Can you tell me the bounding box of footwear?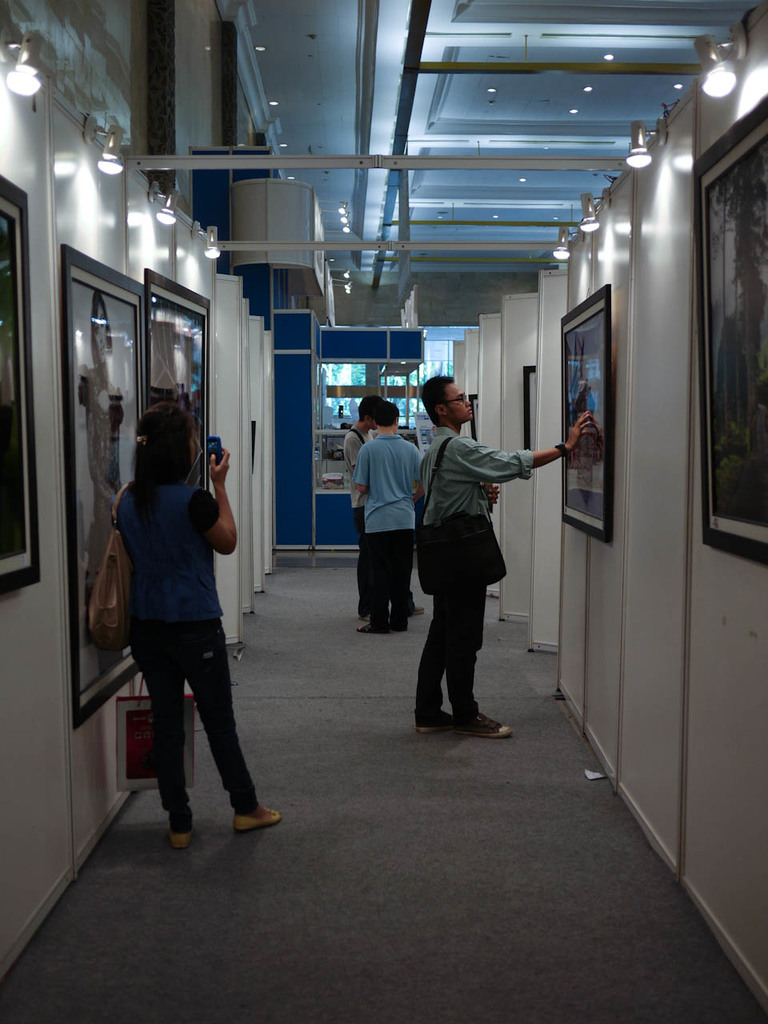
(412,602,426,614).
